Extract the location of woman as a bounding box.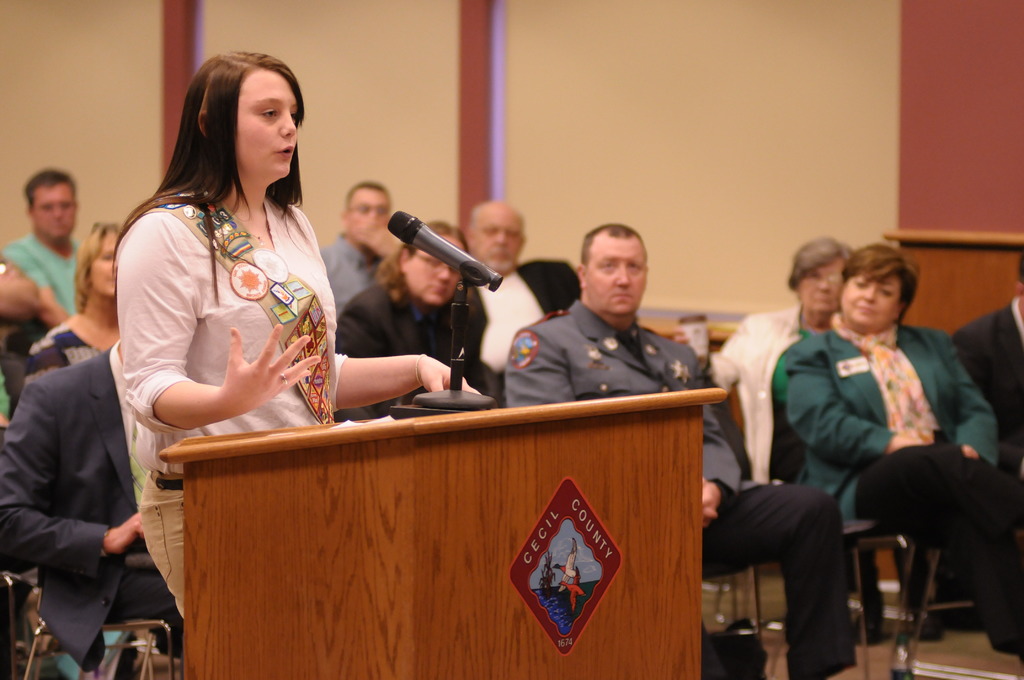
<box>783,245,1023,653</box>.
